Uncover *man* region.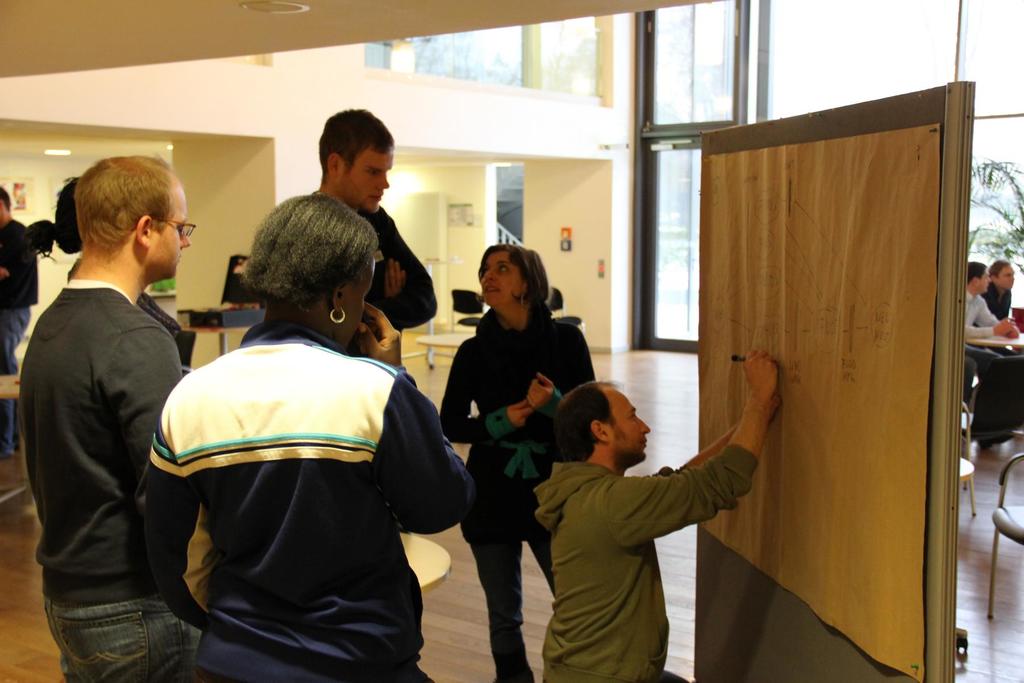
Uncovered: region(963, 258, 1023, 403).
